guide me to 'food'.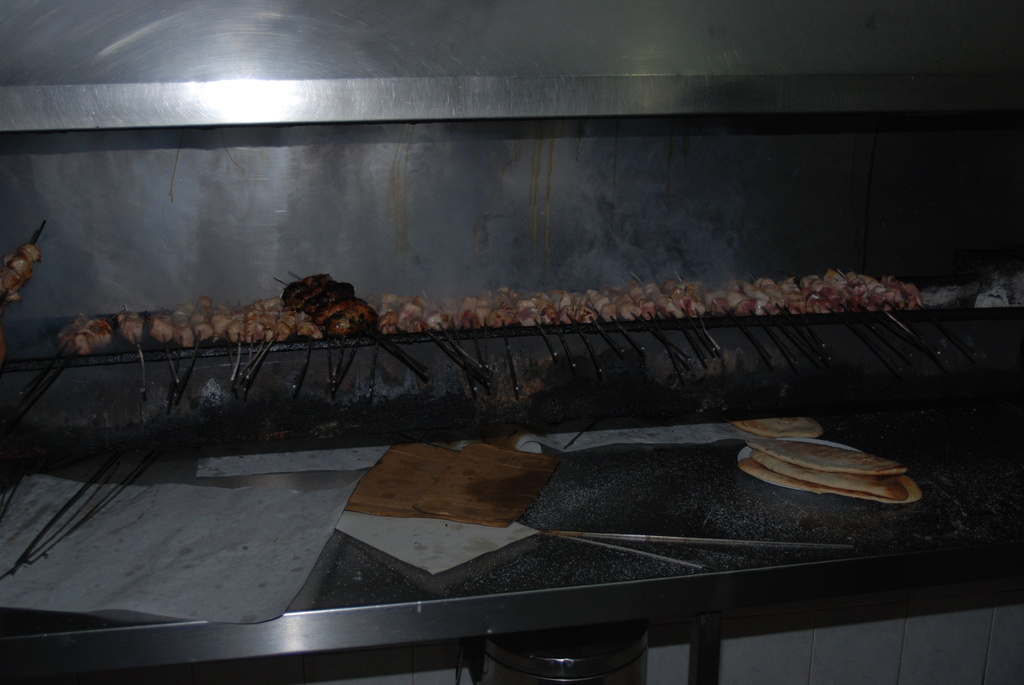
Guidance: (0,241,44,304).
